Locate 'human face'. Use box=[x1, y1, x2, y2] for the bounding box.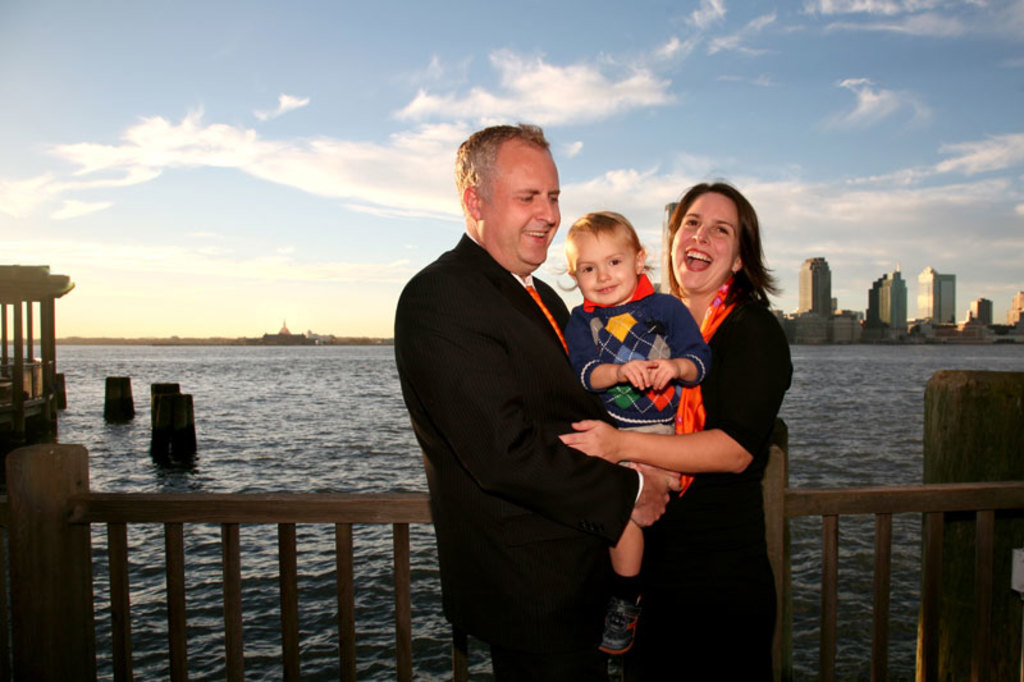
box=[575, 230, 637, 306].
